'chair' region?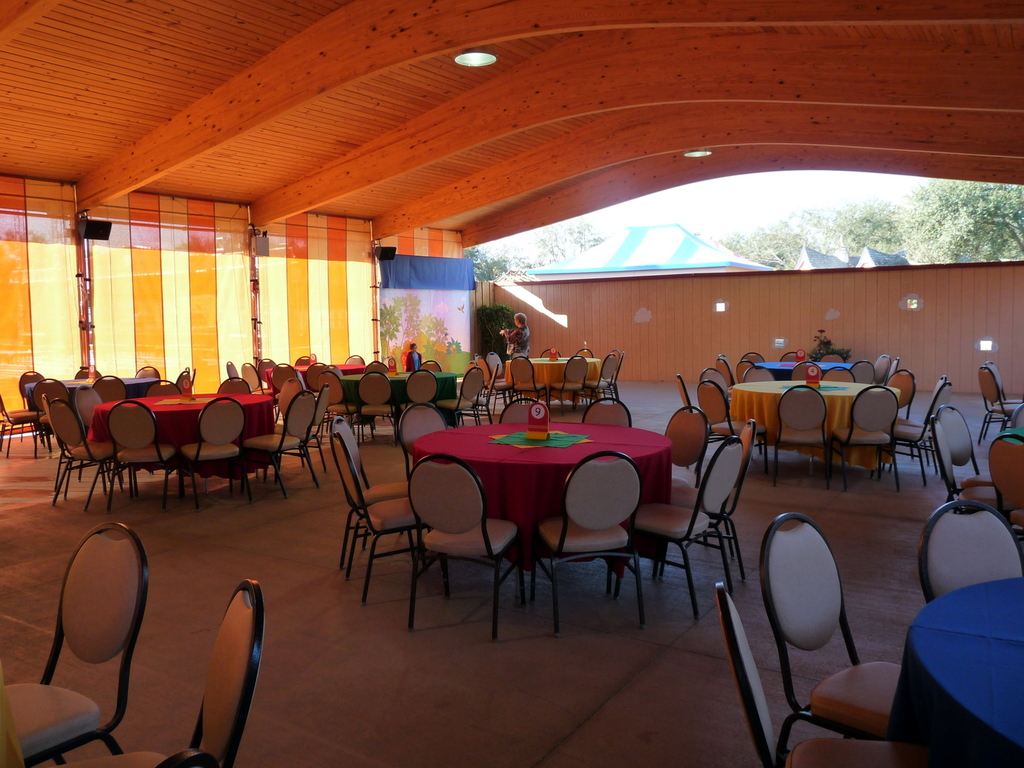
region(714, 582, 916, 767)
